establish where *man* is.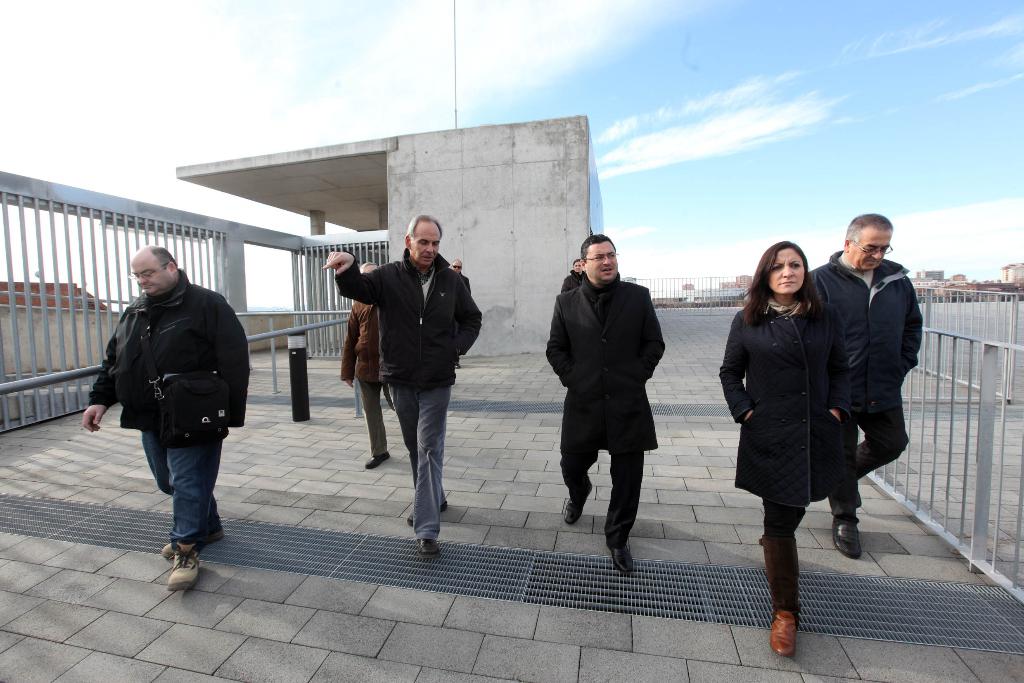
Established at [804, 208, 930, 558].
